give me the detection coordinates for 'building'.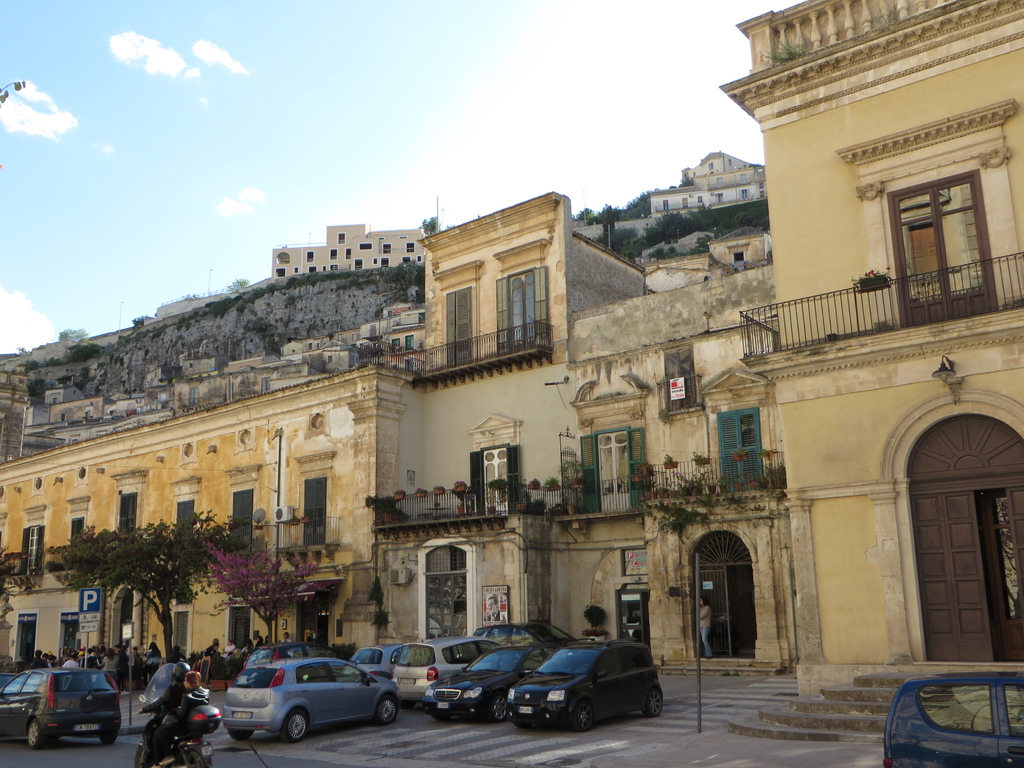
[650,150,766,216].
